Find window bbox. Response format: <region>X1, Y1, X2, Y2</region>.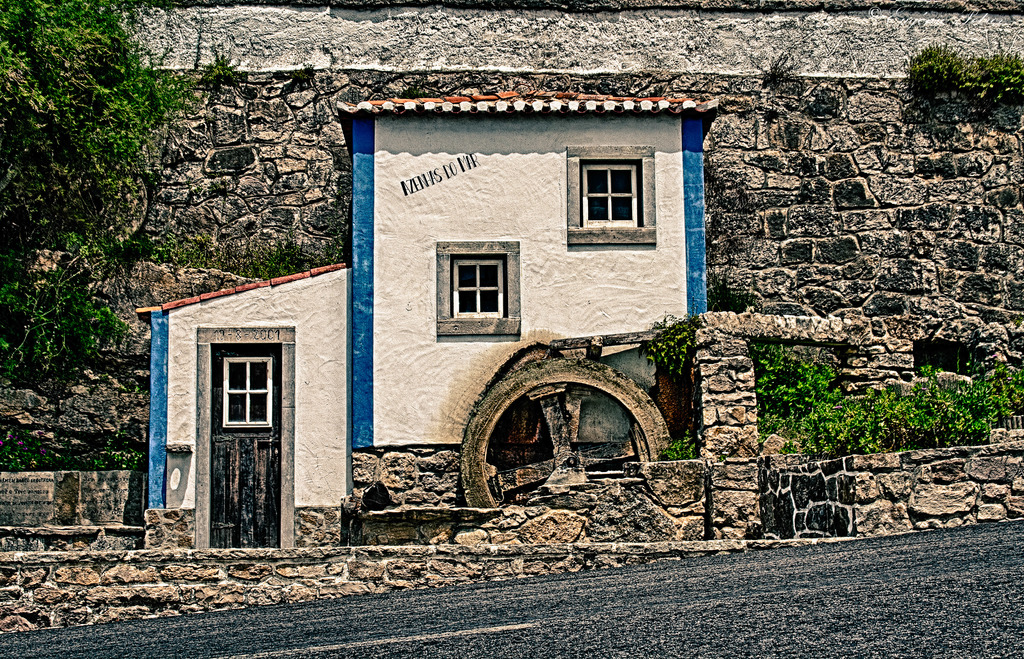
<region>565, 147, 655, 244</region>.
